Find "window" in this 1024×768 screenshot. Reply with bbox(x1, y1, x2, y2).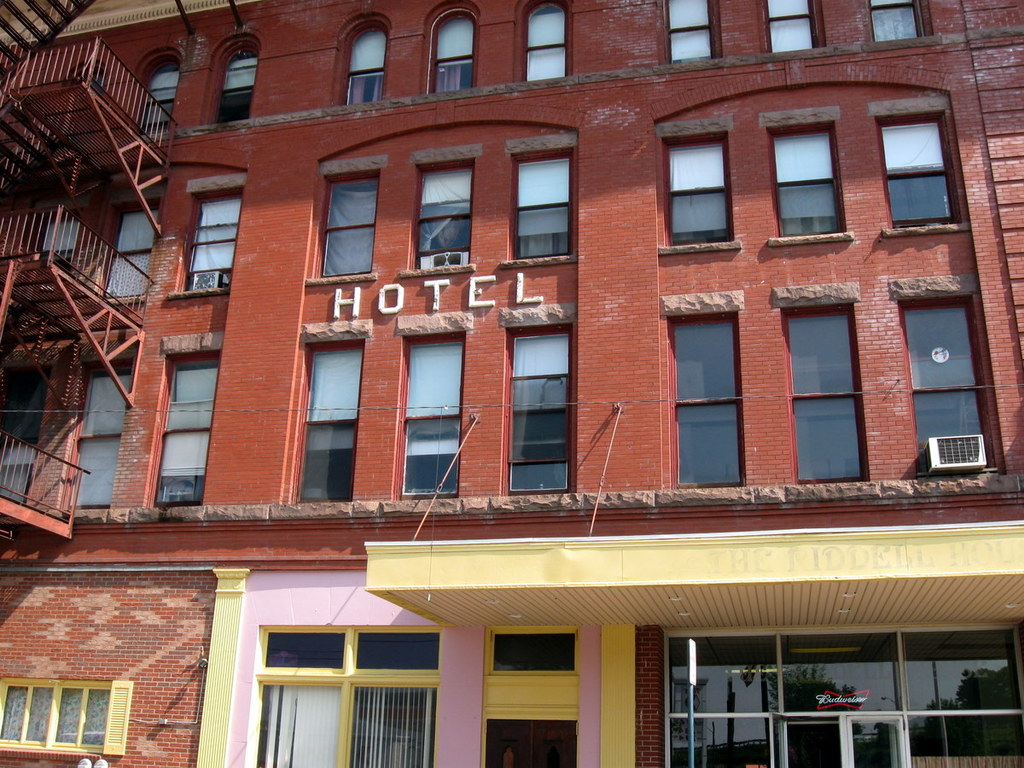
bbox(324, 171, 376, 282).
